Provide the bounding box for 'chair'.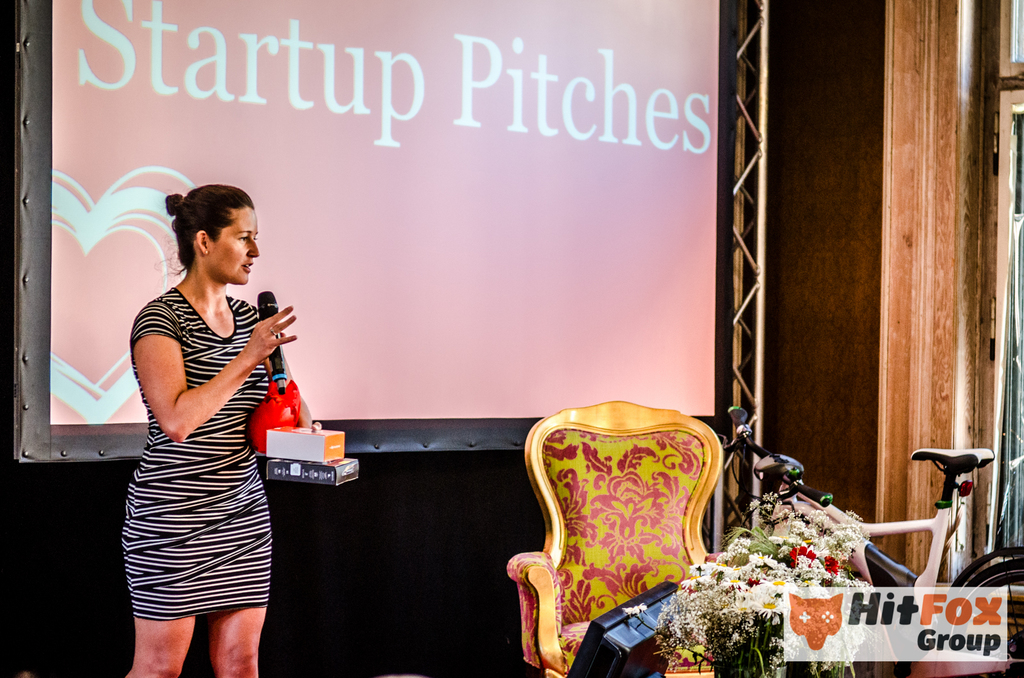
Rect(505, 392, 731, 677).
